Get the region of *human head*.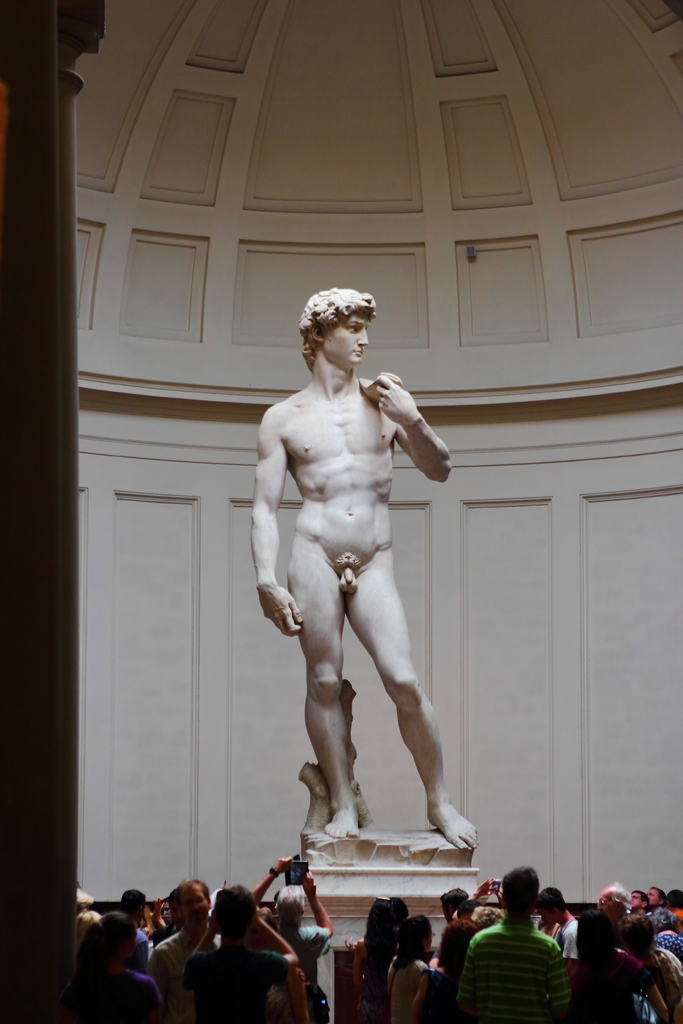
x1=441, y1=887, x2=469, y2=922.
